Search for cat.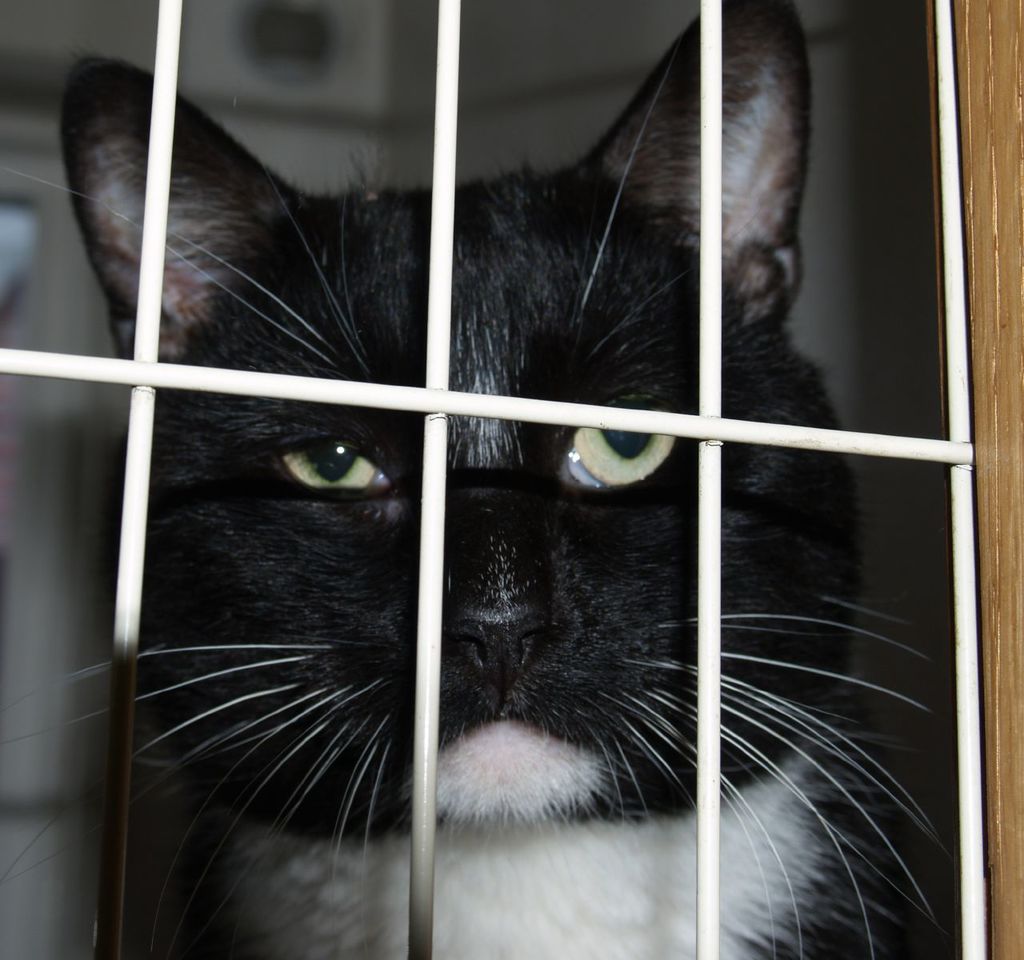
Found at crop(0, 0, 955, 948).
